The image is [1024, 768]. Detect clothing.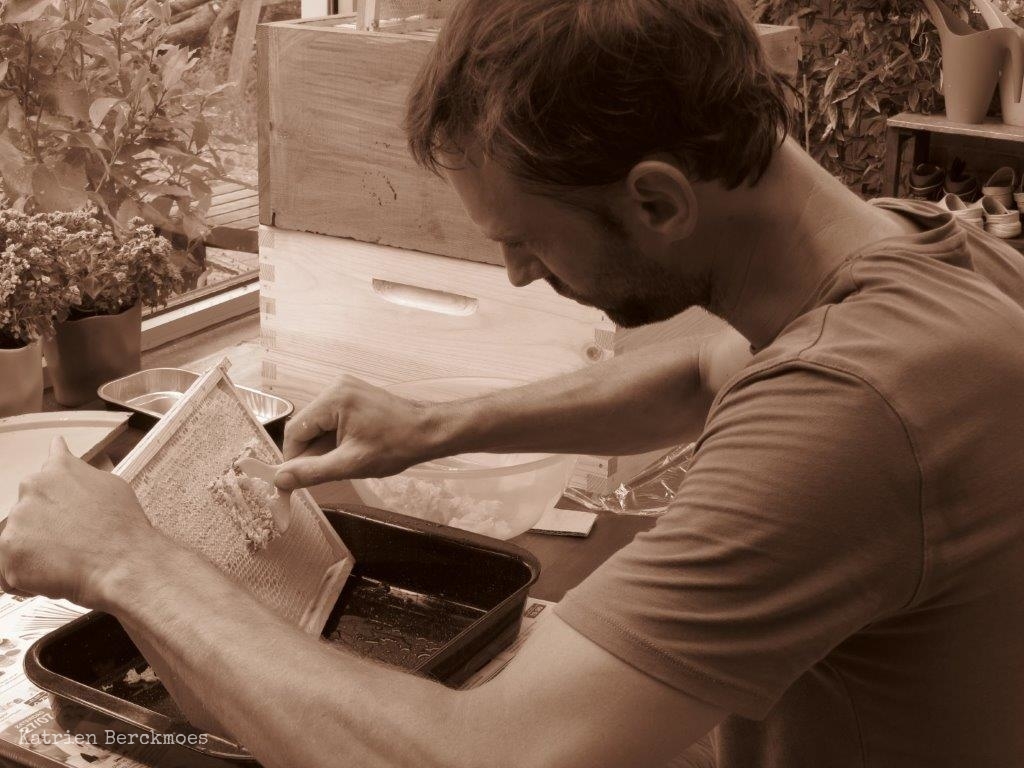
Detection: {"left": 548, "top": 187, "right": 1023, "bottom": 767}.
